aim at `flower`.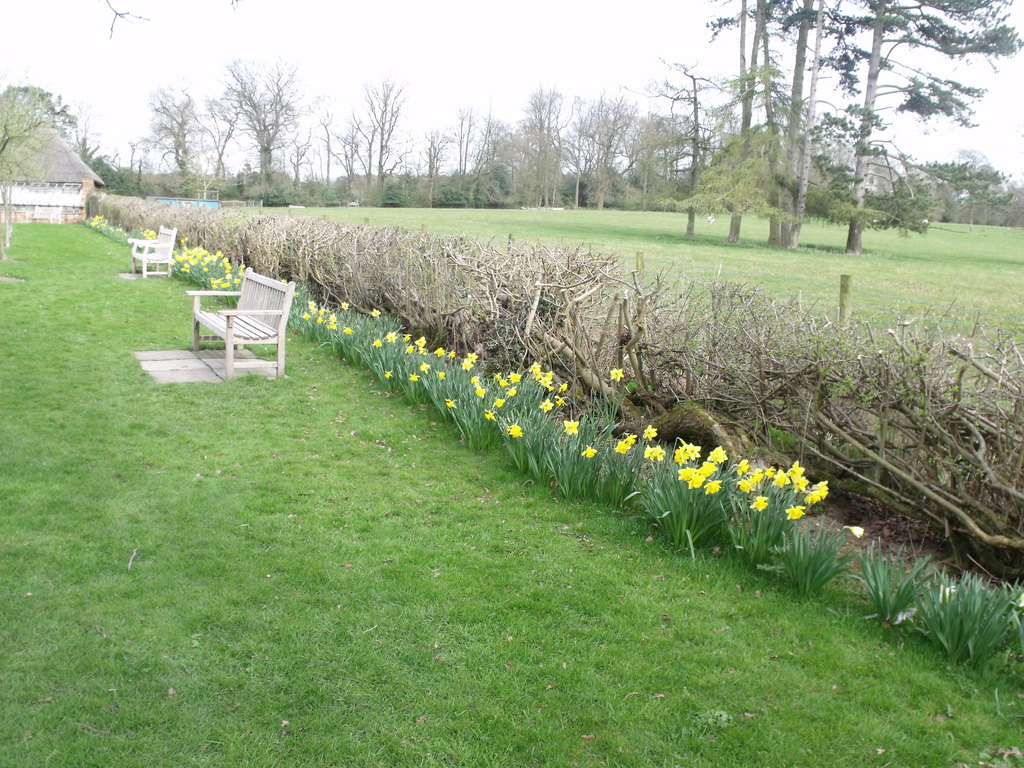
Aimed at region(807, 480, 832, 505).
